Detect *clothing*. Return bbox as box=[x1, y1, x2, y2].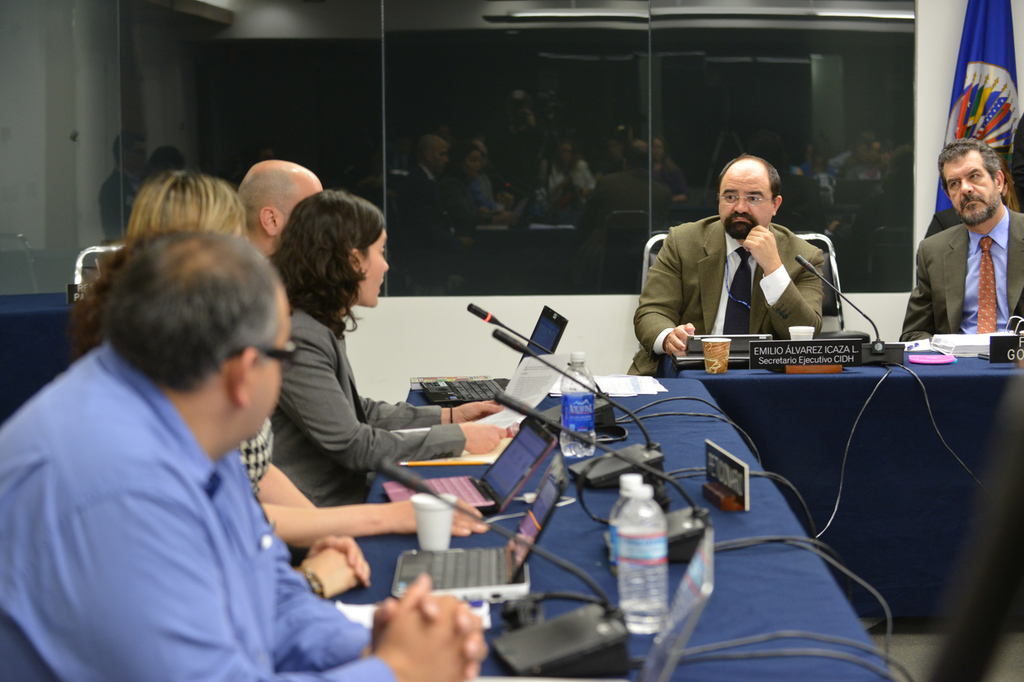
box=[272, 307, 470, 508].
